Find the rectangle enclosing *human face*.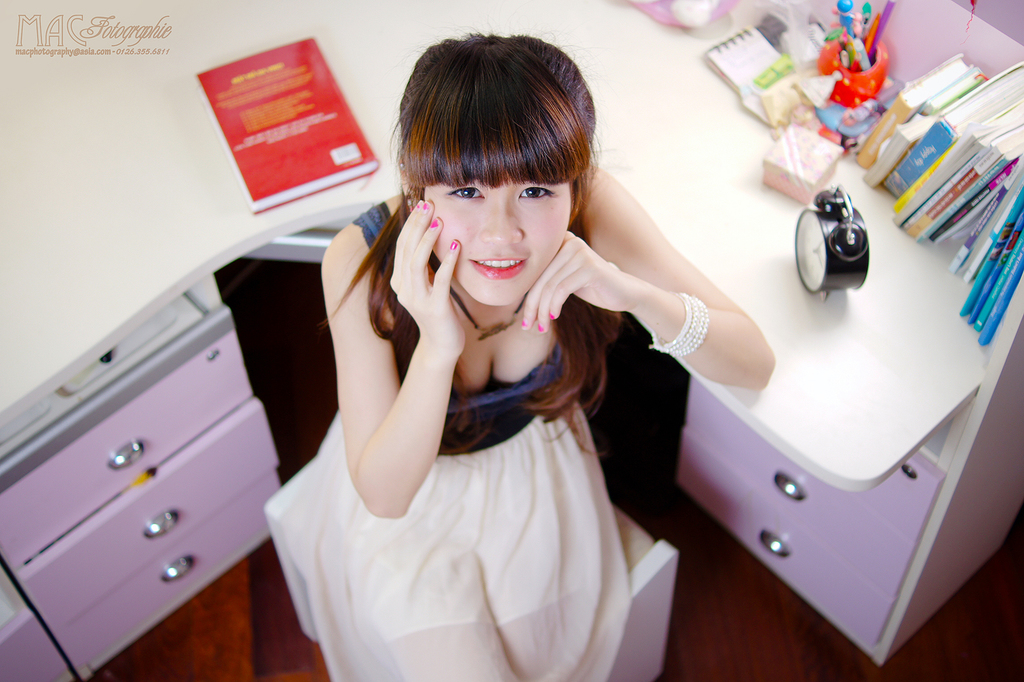
bbox=[426, 174, 572, 304].
